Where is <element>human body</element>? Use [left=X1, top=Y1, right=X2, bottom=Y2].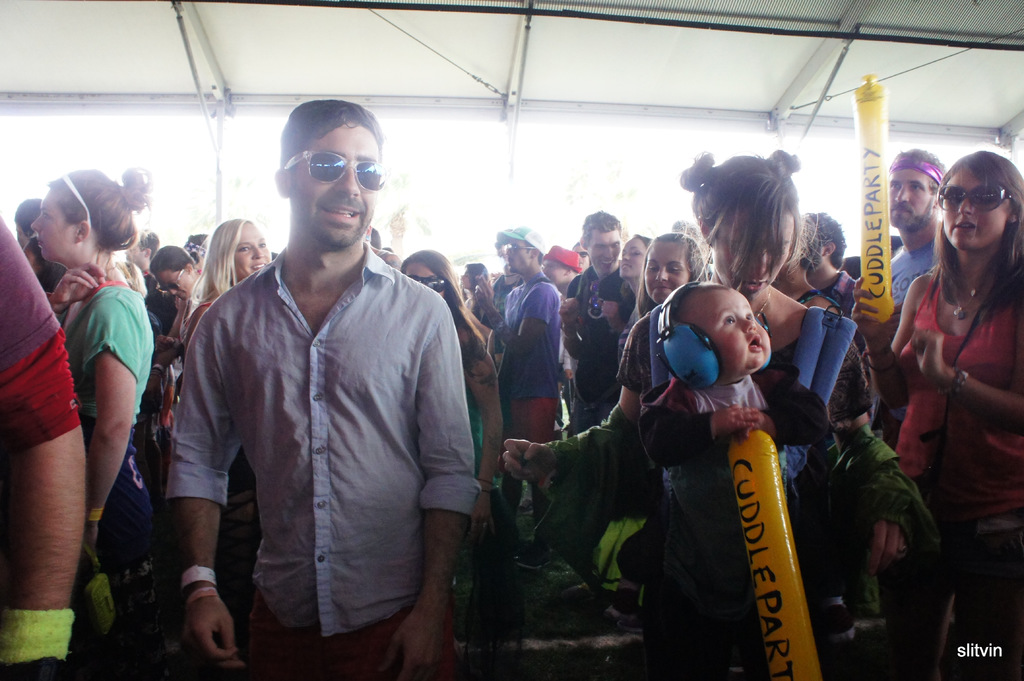
[left=849, top=258, right=1023, bottom=680].
